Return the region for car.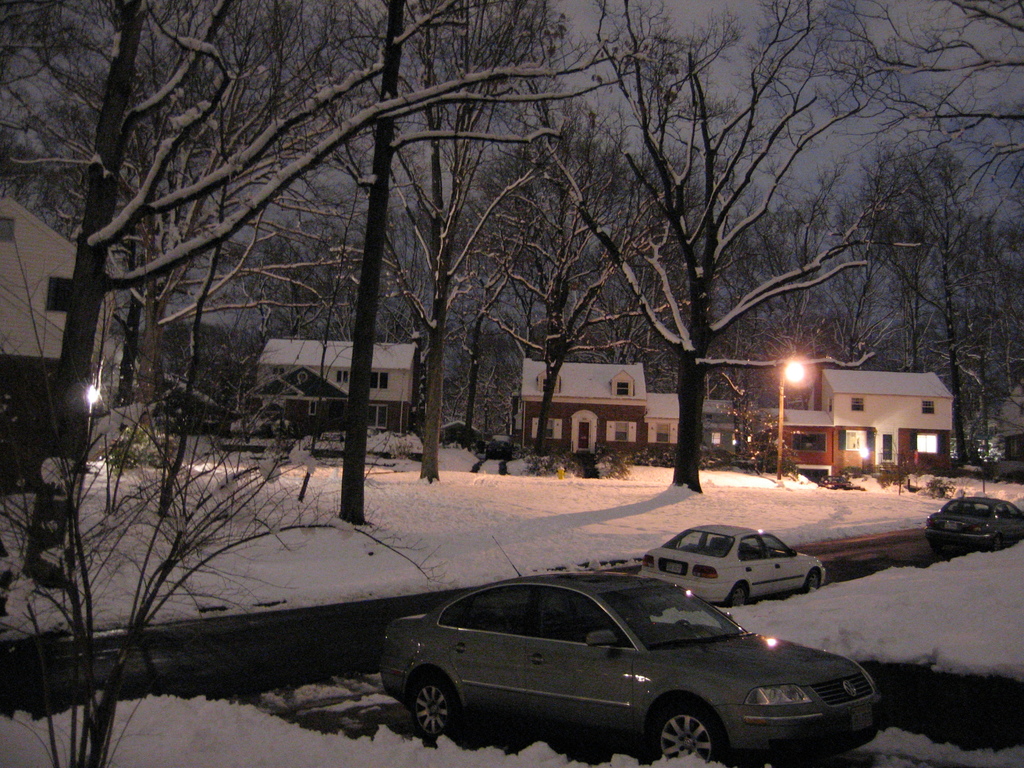
[358, 579, 890, 765].
